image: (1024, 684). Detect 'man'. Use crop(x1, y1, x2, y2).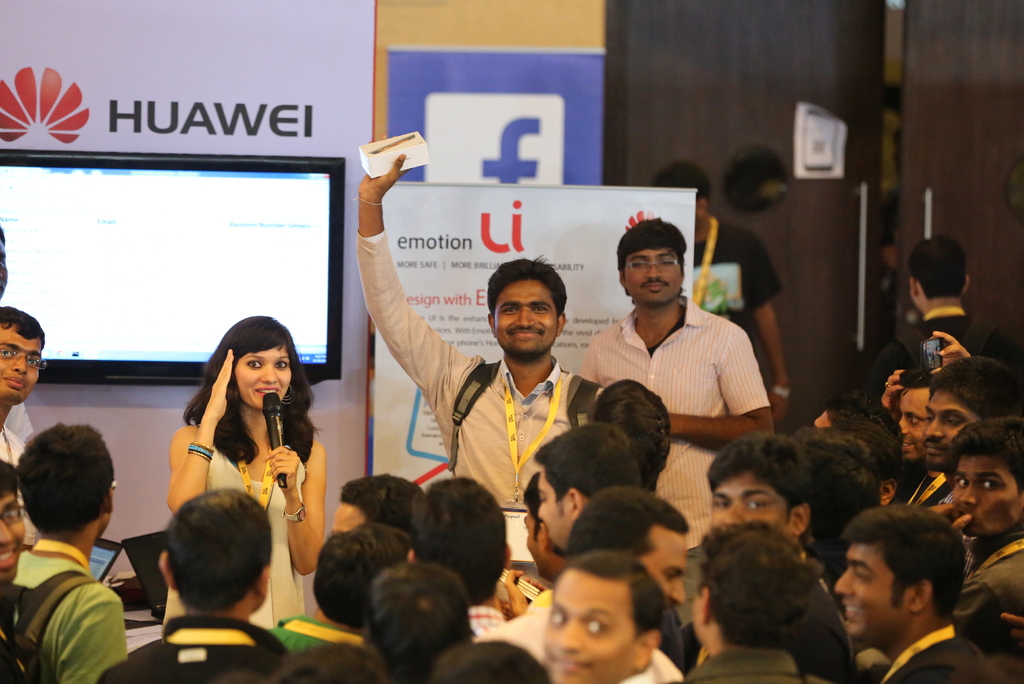
crop(892, 371, 934, 505).
